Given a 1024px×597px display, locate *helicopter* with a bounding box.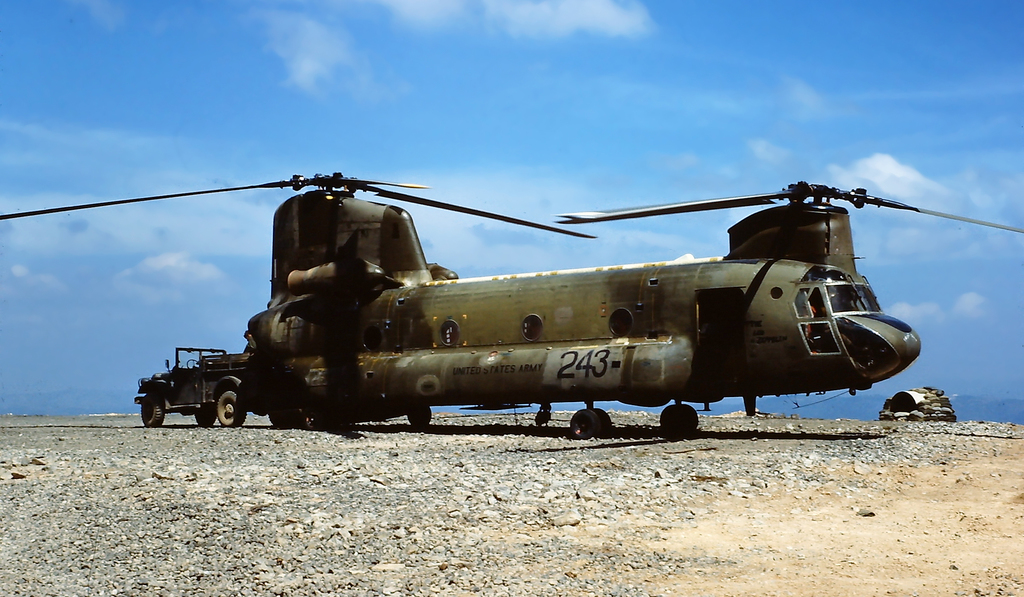
Located: rect(0, 171, 1023, 438).
